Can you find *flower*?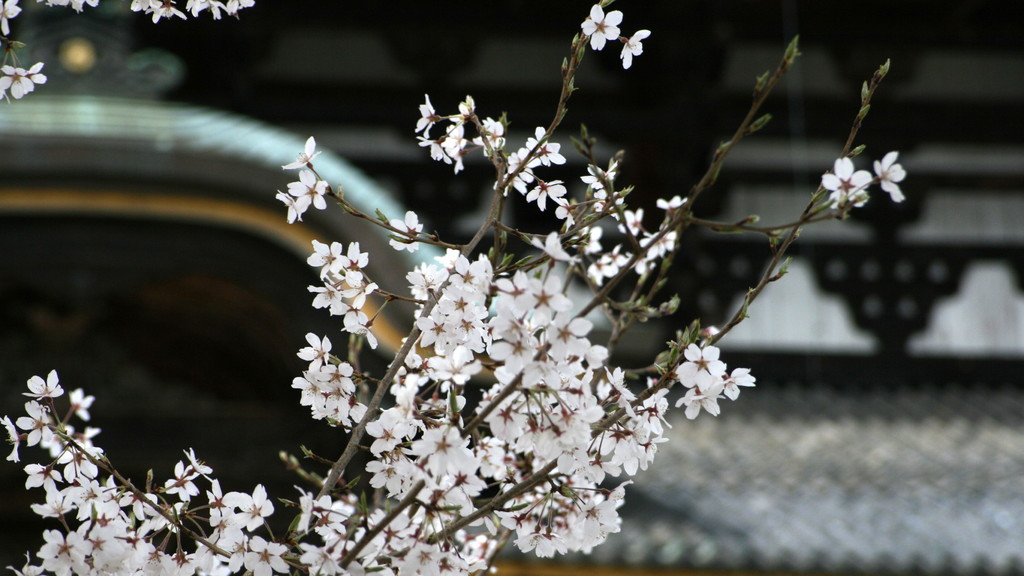
Yes, bounding box: [872, 152, 908, 205].
